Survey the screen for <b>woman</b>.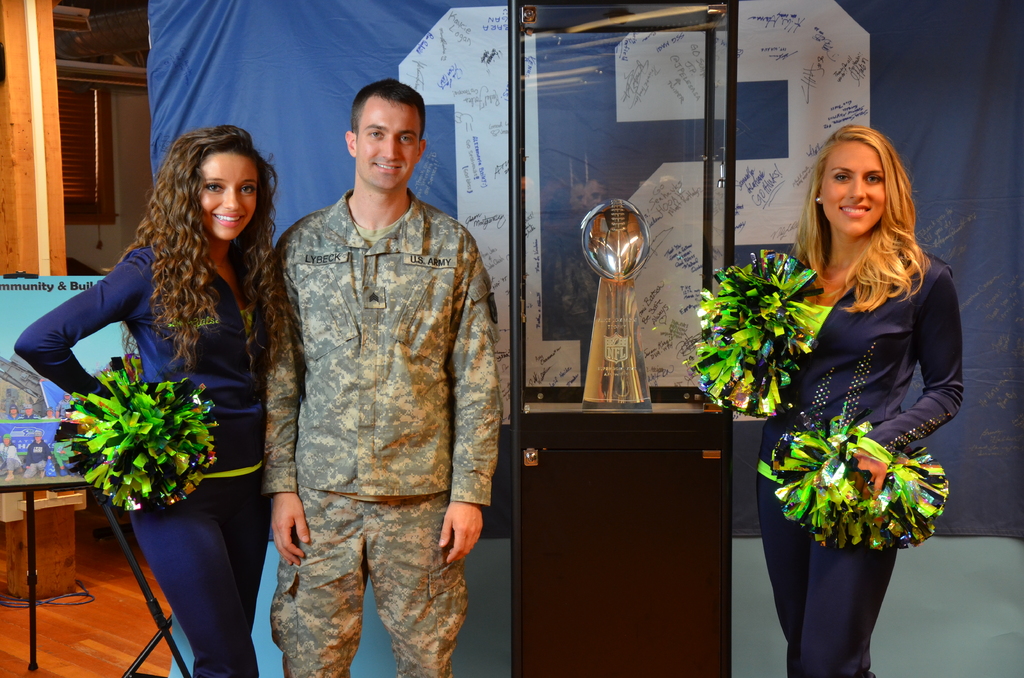
Survey found: [left=12, top=122, right=289, bottom=677].
